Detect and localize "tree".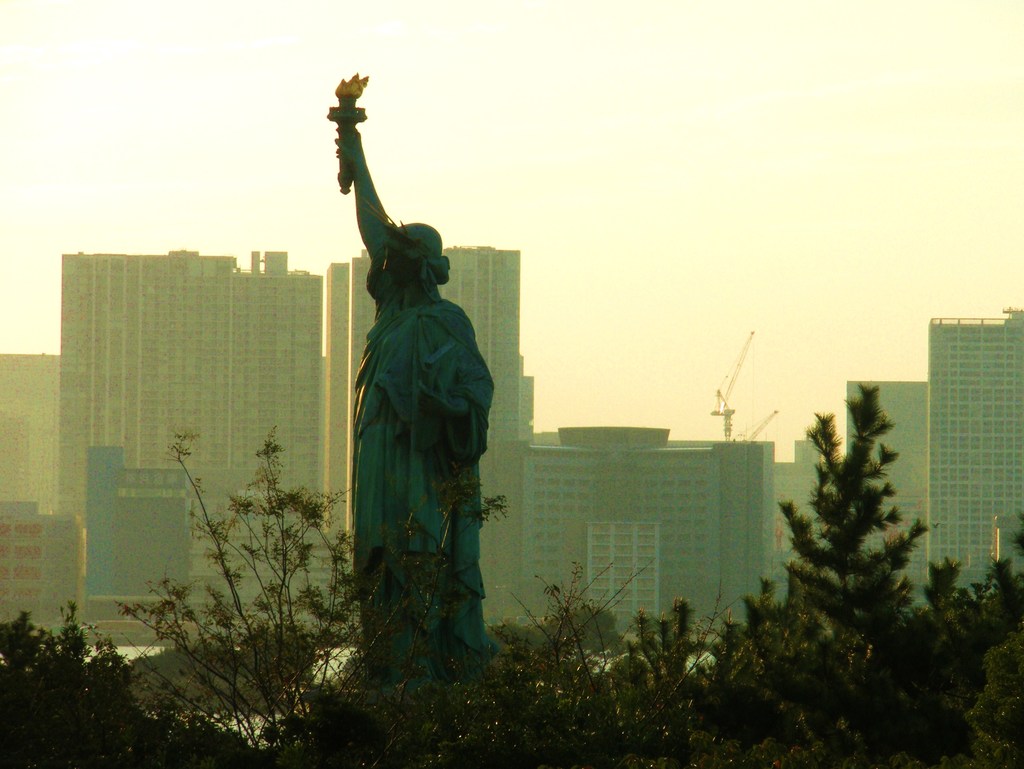
Localized at [514,553,780,768].
